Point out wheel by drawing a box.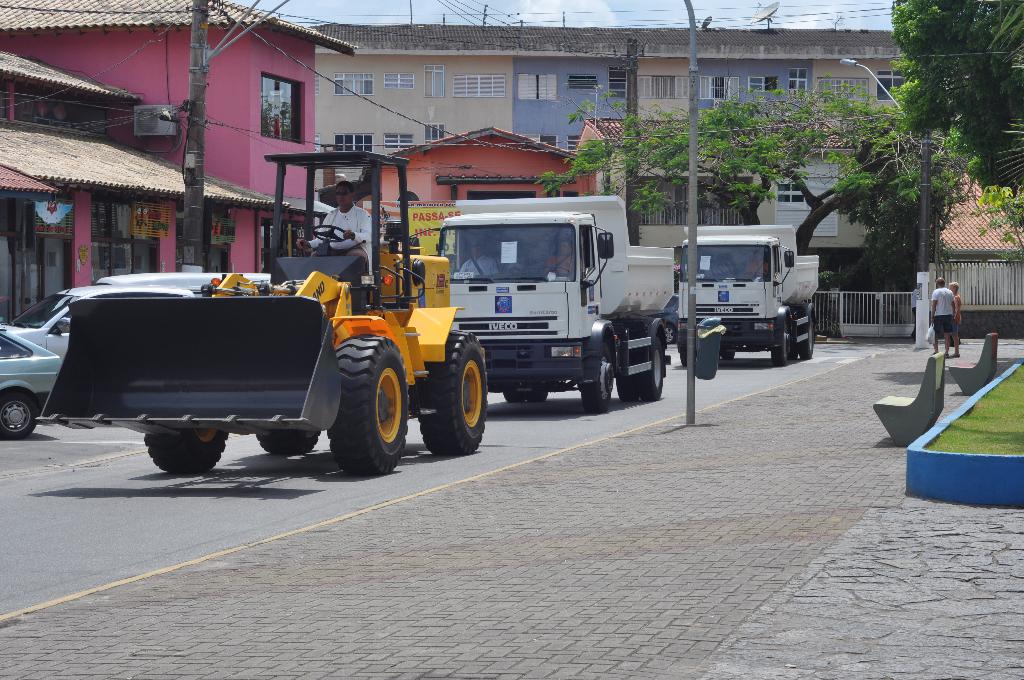
<region>800, 320, 813, 361</region>.
